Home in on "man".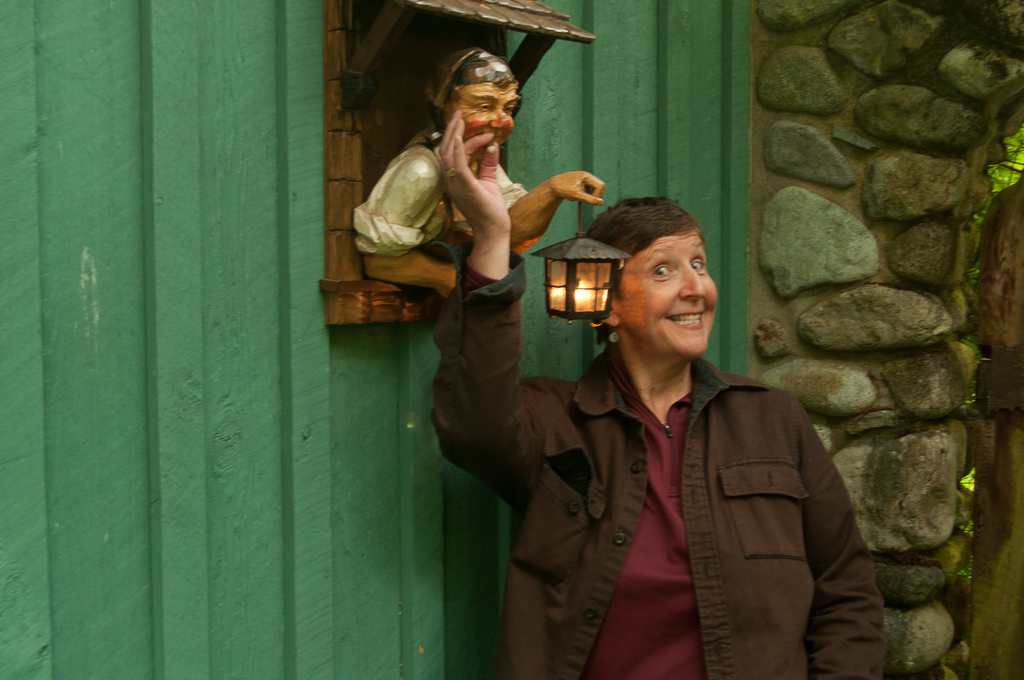
Homed in at 428:113:893:676.
